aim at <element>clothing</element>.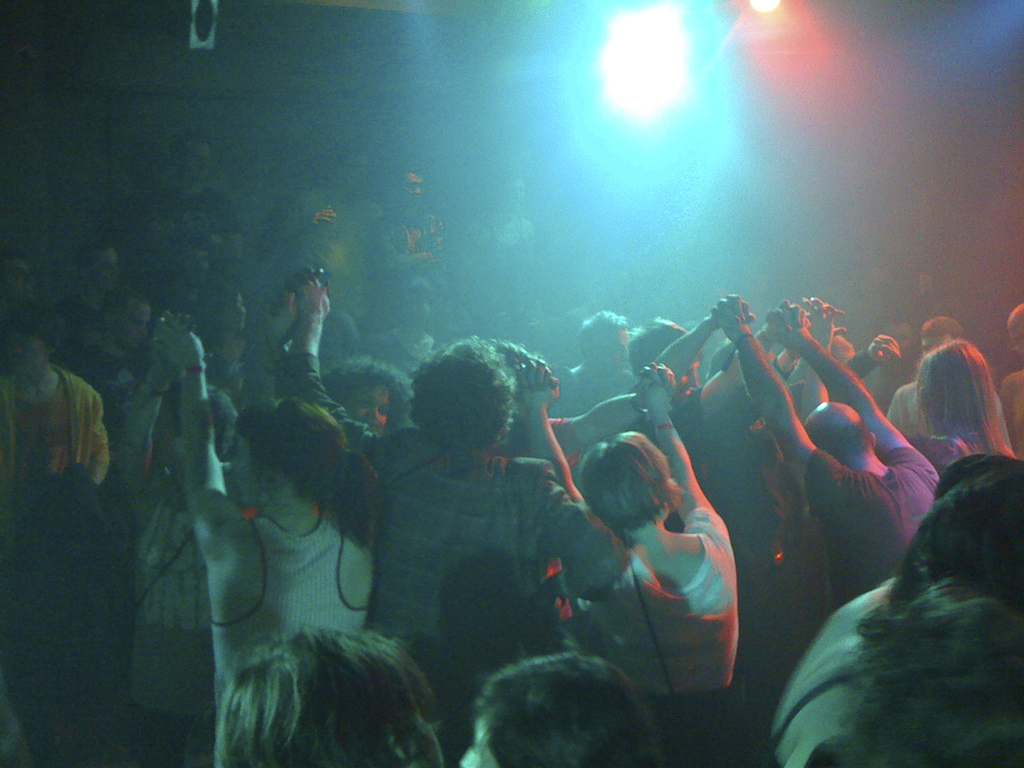
Aimed at <region>577, 500, 740, 700</region>.
